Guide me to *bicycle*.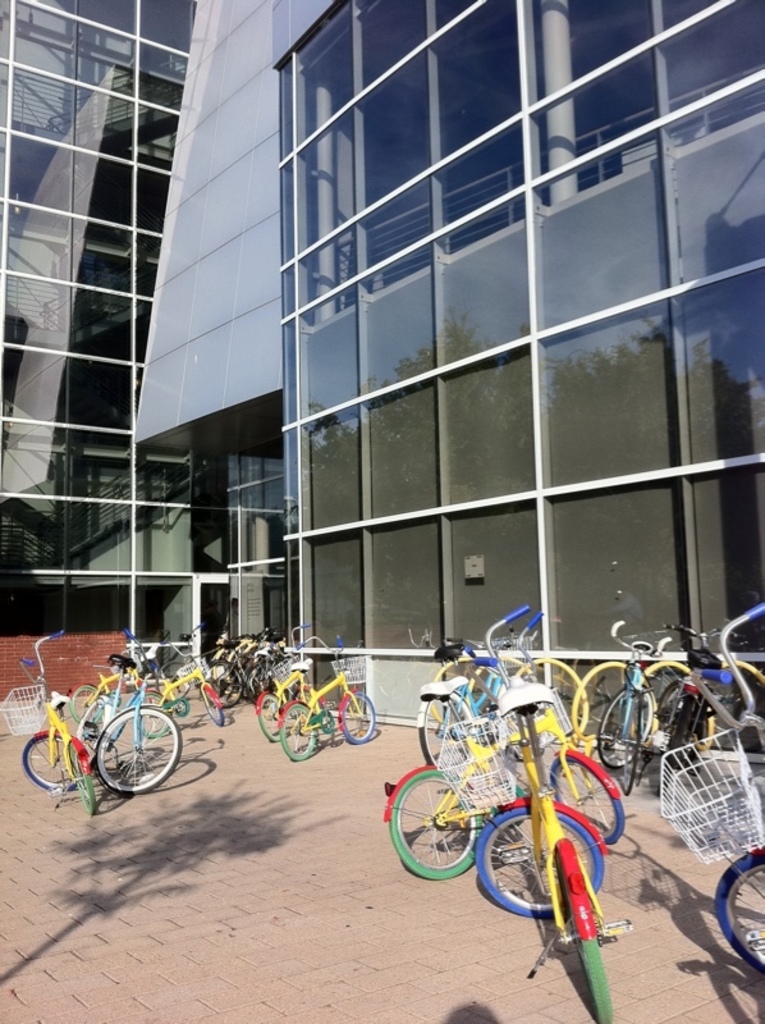
Guidance: [x1=448, y1=636, x2=651, y2=1006].
